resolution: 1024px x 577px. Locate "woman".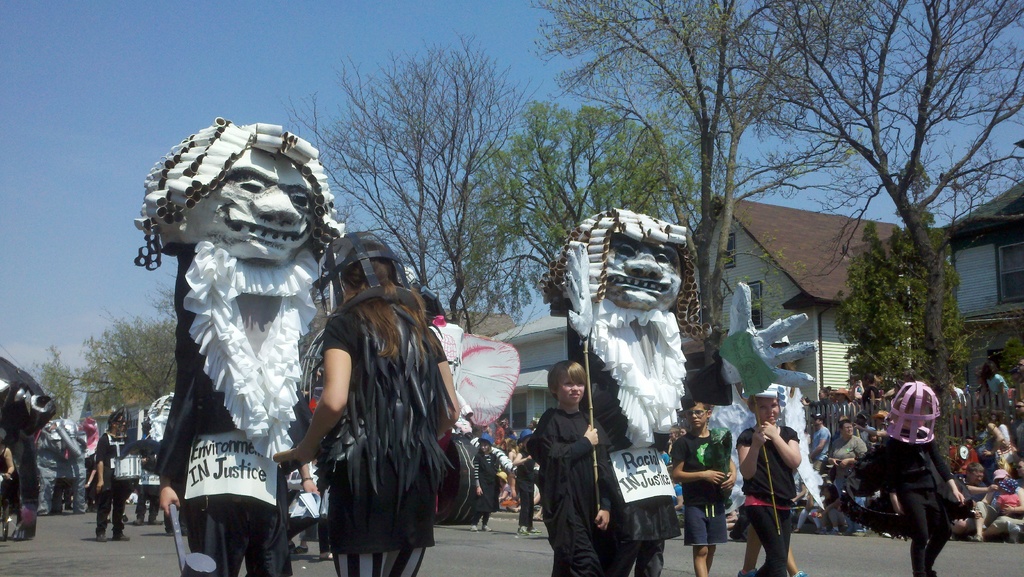
locate(258, 208, 456, 569).
